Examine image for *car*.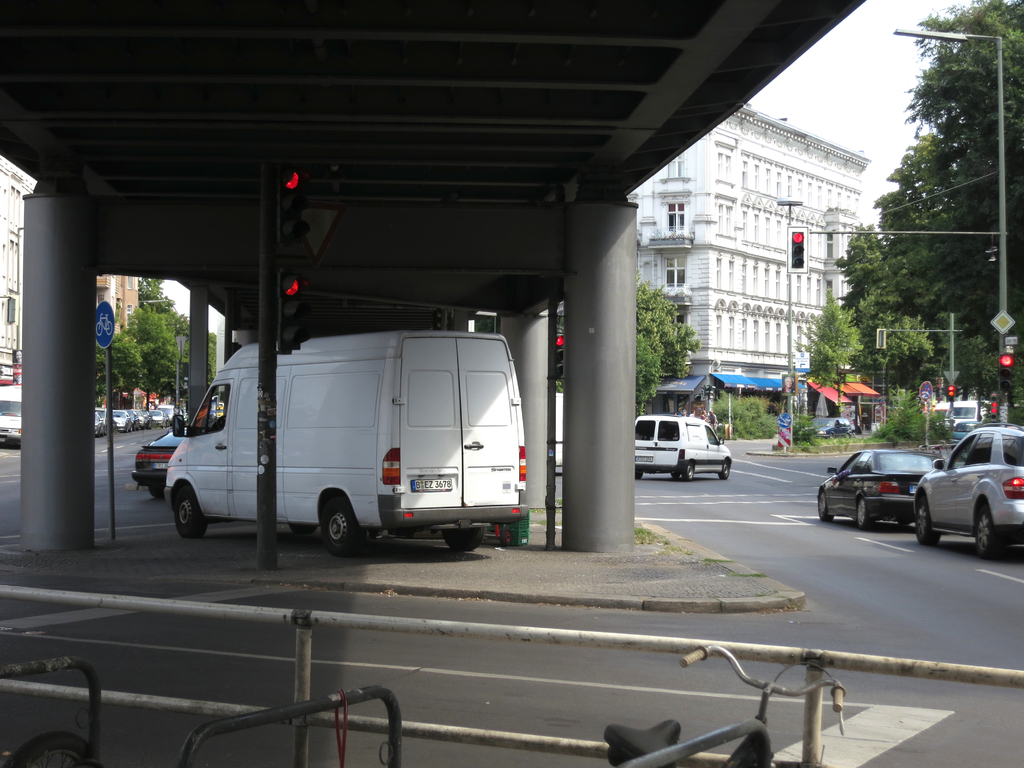
Examination result: 886, 420, 1023, 563.
